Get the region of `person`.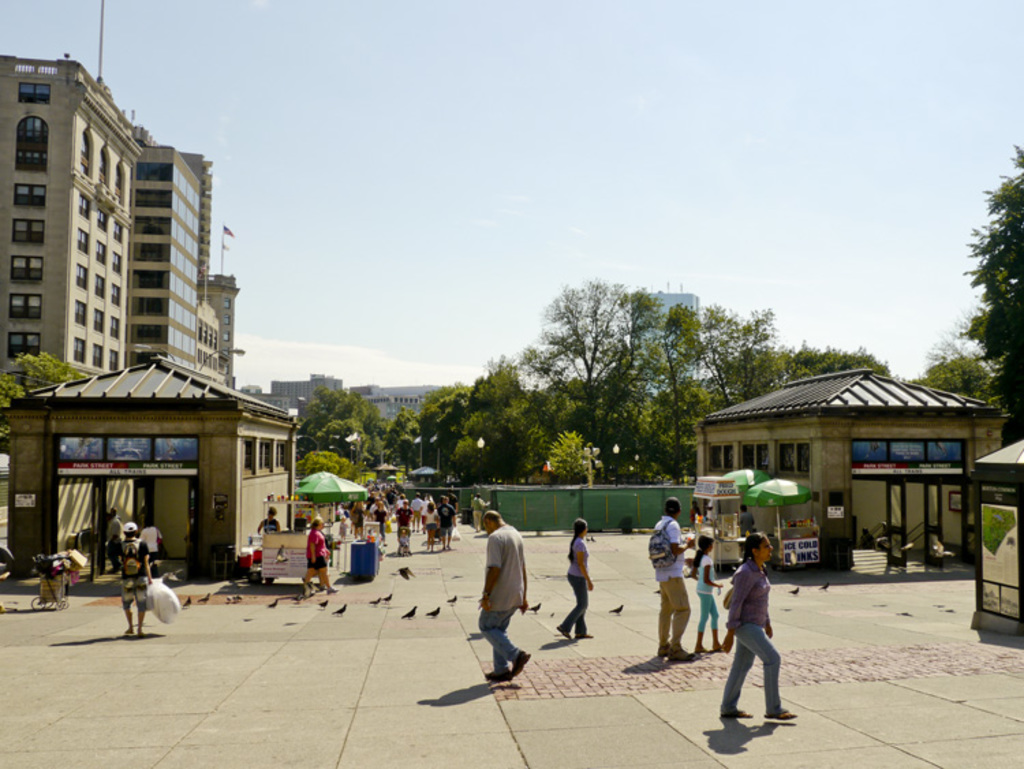
477,501,530,682.
